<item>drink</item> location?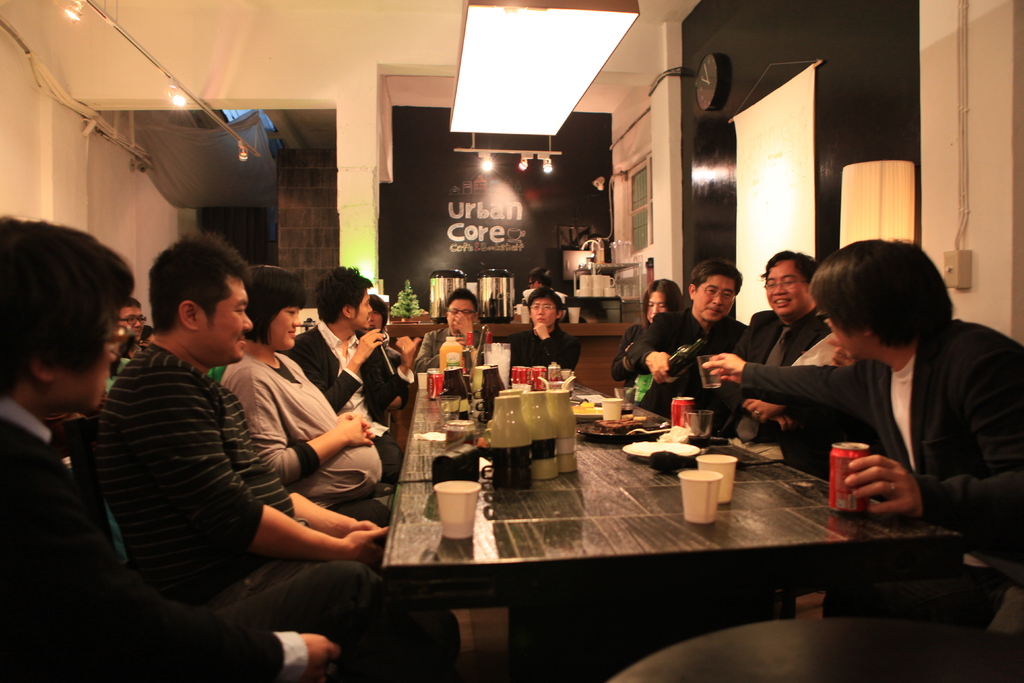
box=[425, 367, 444, 399]
